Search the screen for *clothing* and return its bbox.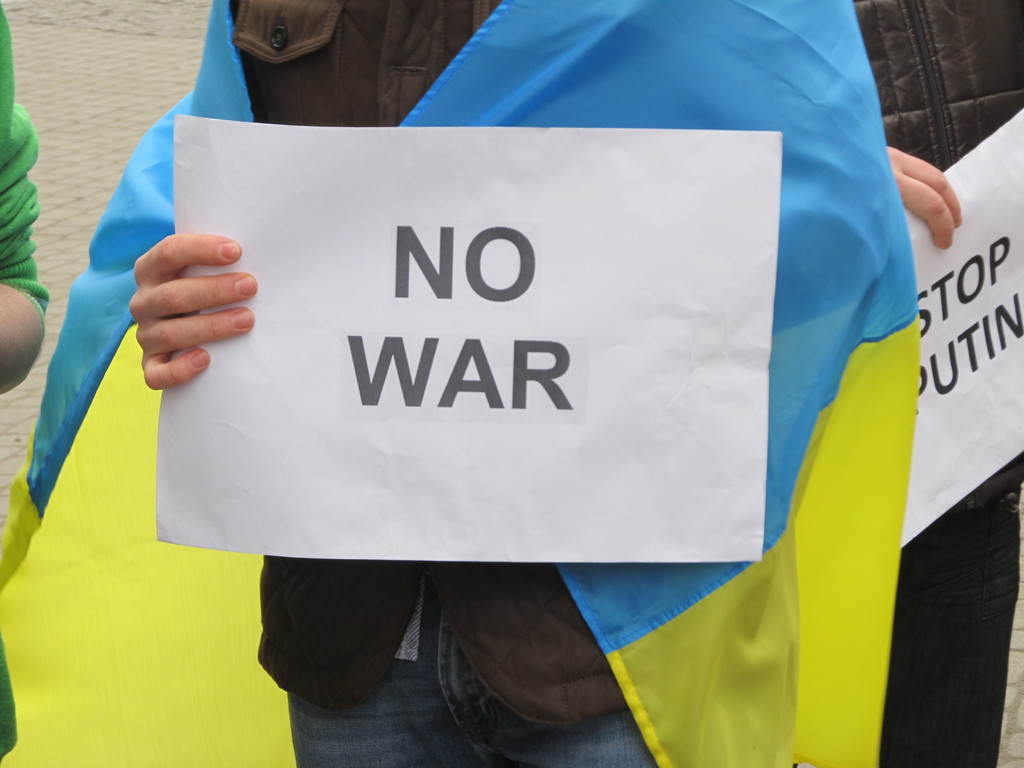
Found: {"left": 0, "top": 0, "right": 46, "bottom": 327}.
